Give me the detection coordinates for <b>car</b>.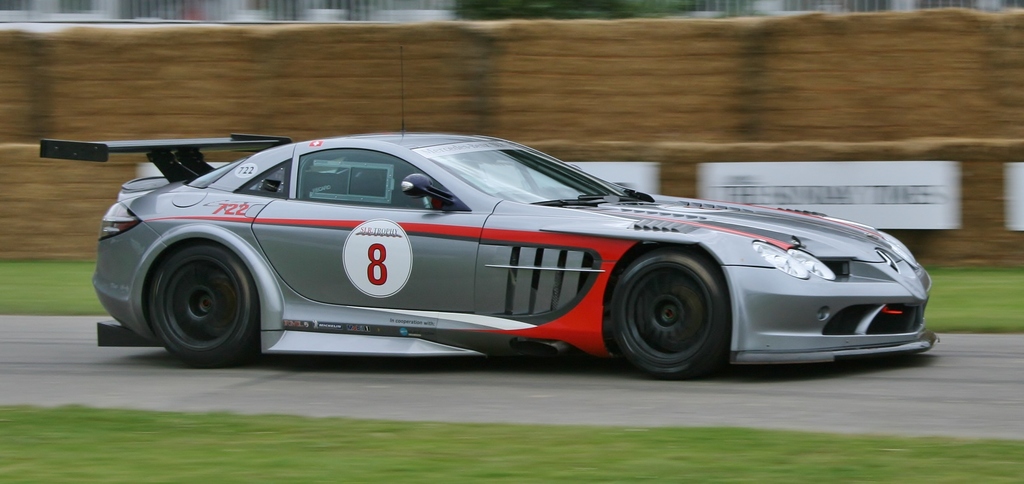
x1=36 y1=42 x2=940 y2=377.
